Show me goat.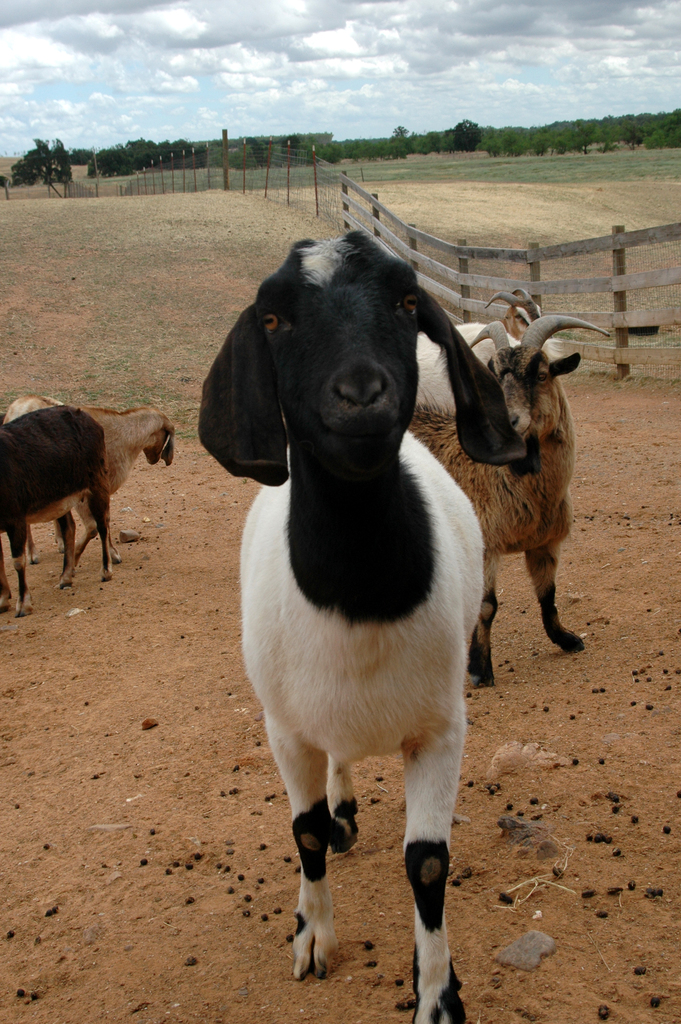
goat is here: [0,404,117,619].
